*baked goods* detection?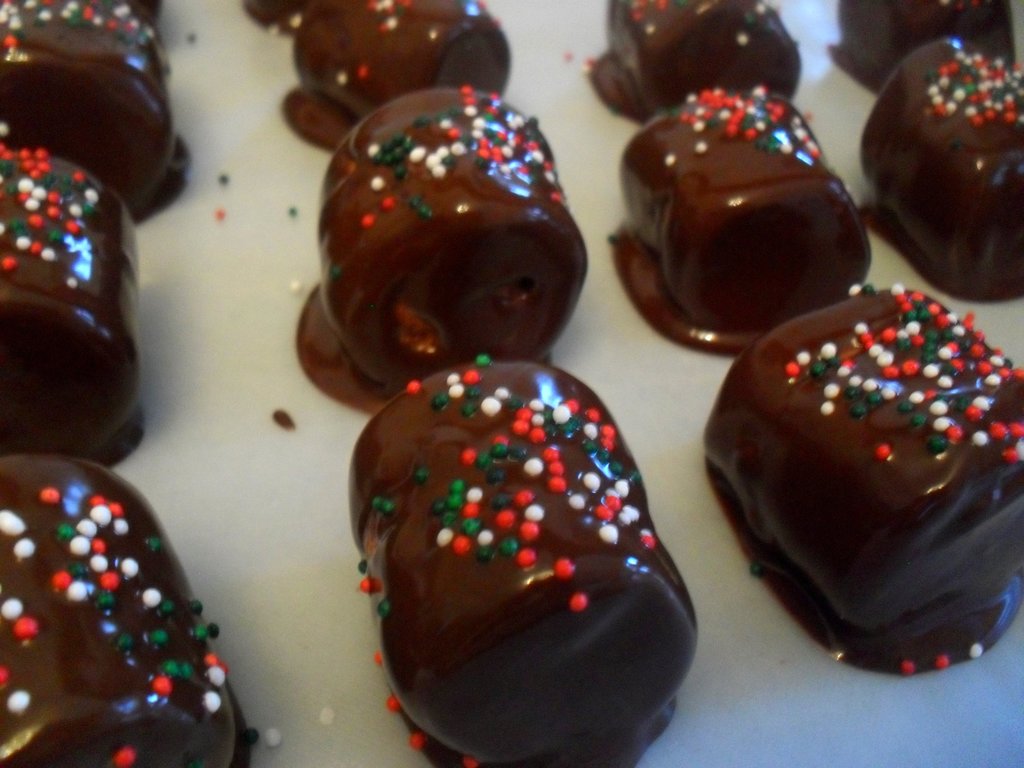
(0,141,146,472)
